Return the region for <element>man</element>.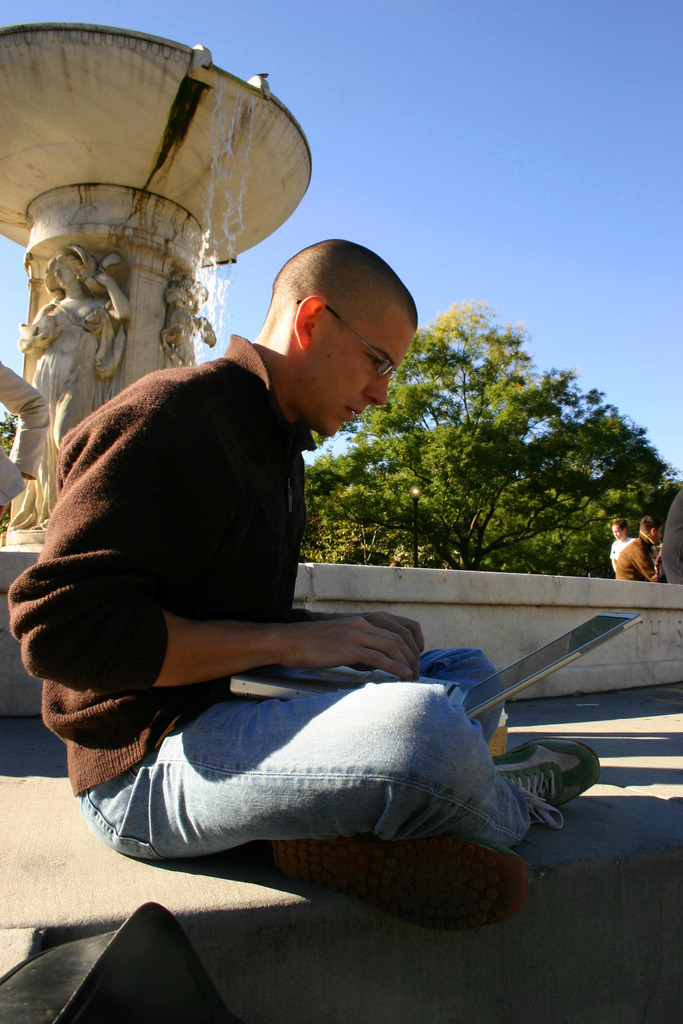
(616,515,666,586).
